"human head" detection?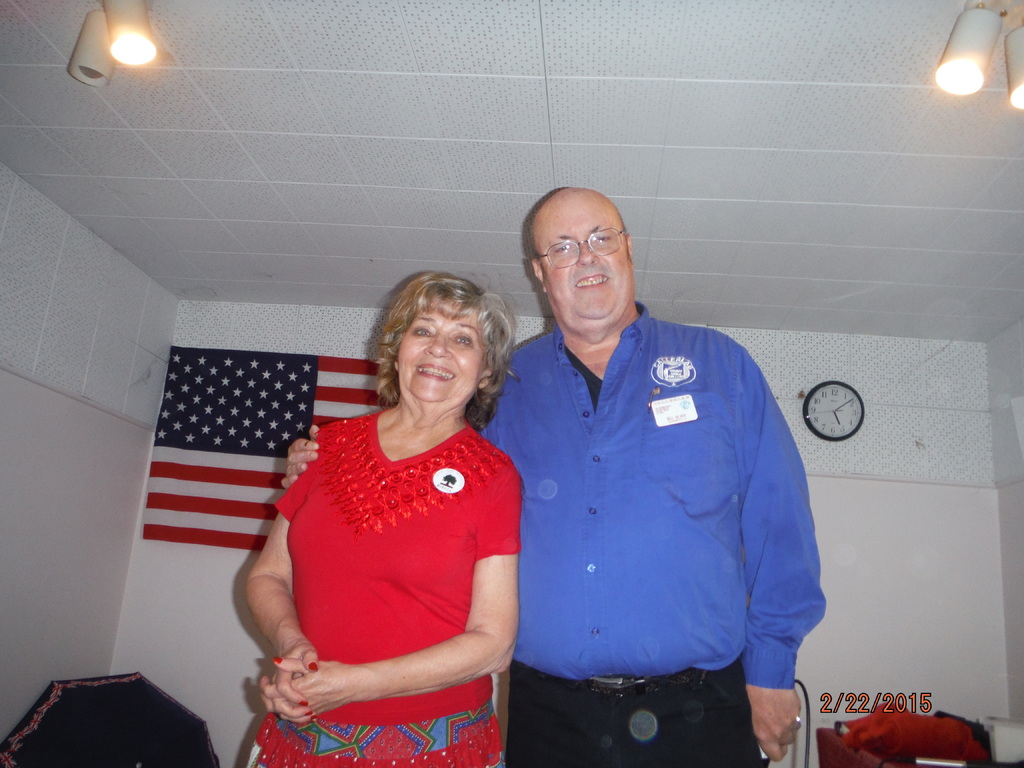
Rect(518, 180, 645, 329)
